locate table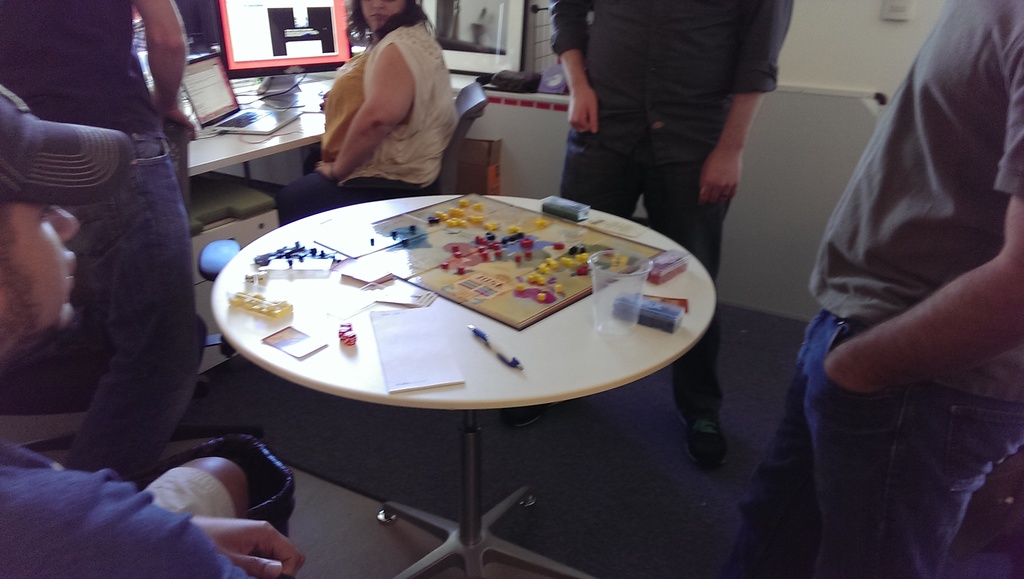
detection(184, 81, 478, 181)
